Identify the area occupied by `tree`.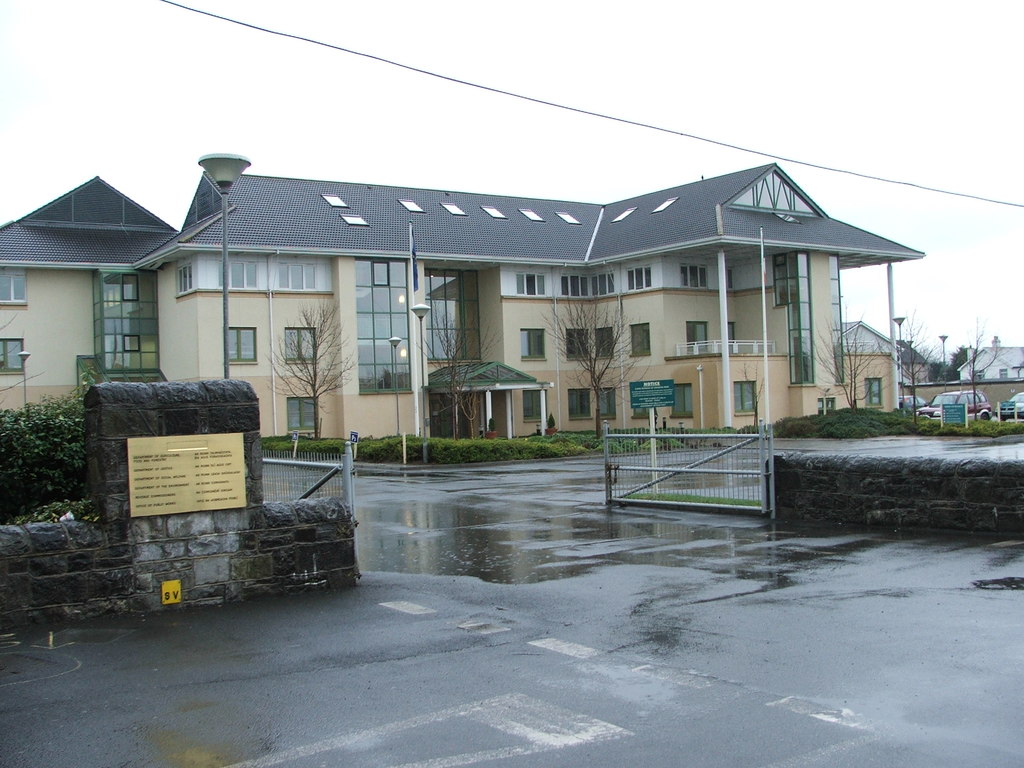
Area: l=538, t=288, r=653, b=442.
